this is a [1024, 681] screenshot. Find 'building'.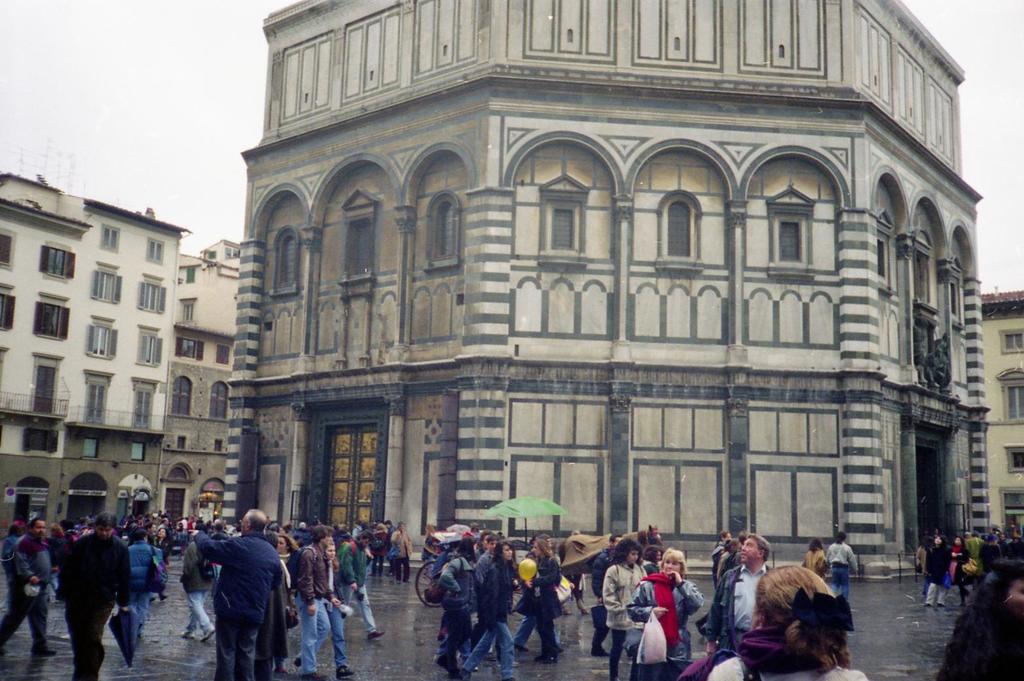
Bounding box: (976,292,1023,539).
